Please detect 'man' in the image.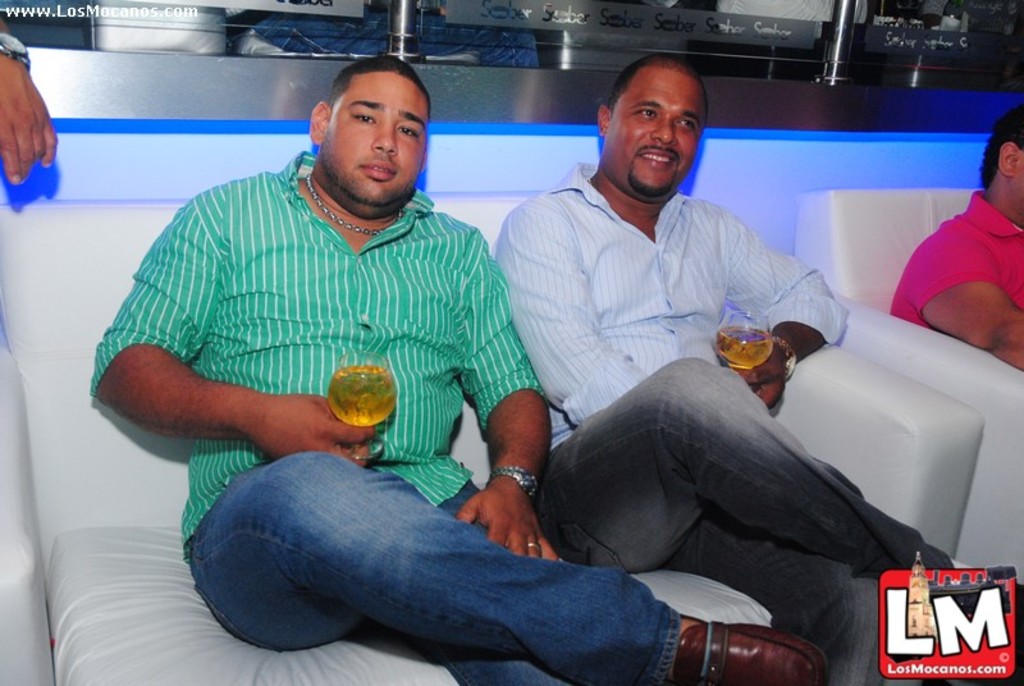
box=[91, 51, 822, 685].
